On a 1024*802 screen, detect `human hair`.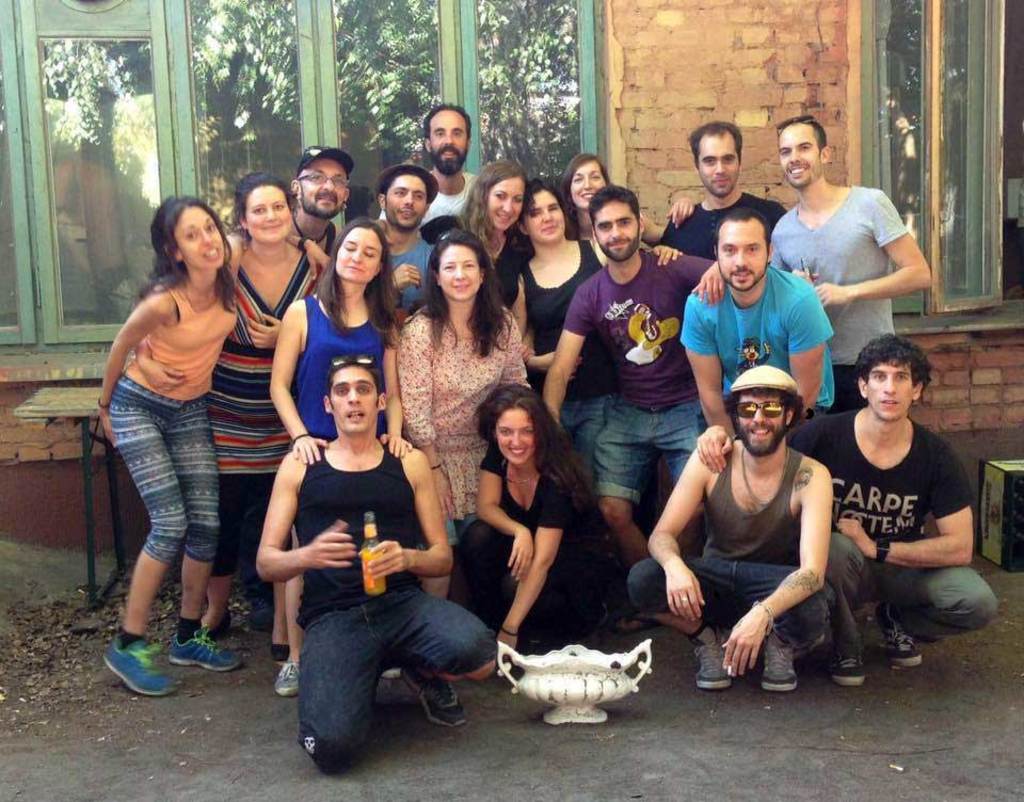
{"x1": 417, "y1": 220, "x2": 492, "y2": 339}.
